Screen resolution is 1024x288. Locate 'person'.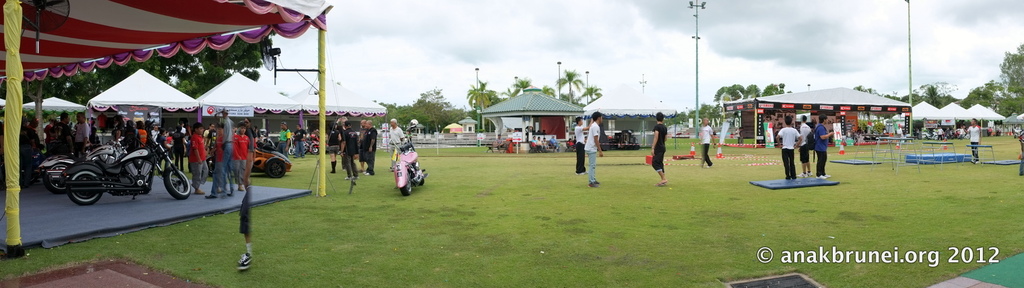
box(966, 118, 980, 162).
